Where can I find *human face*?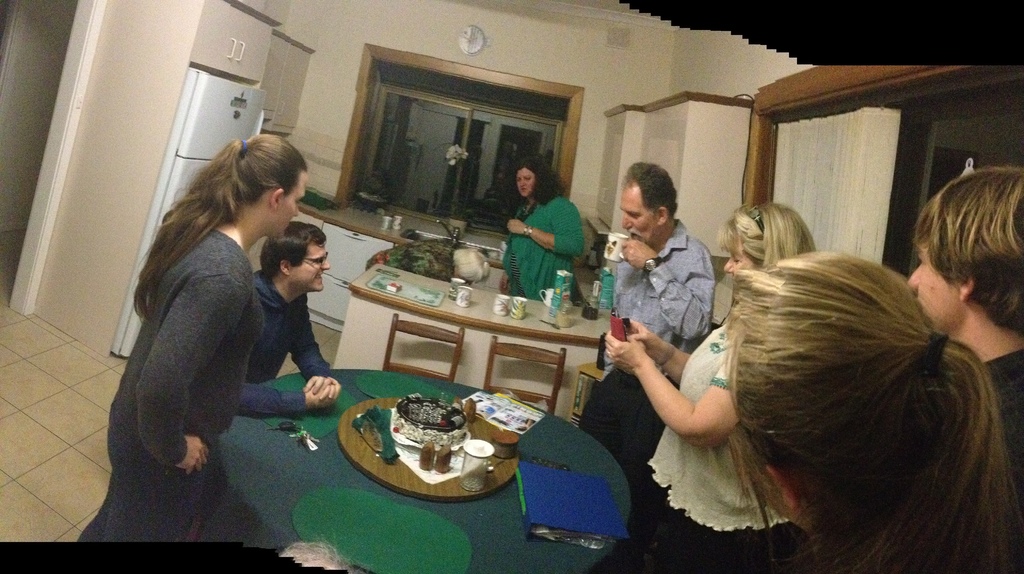
You can find it at region(620, 199, 650, 241).
